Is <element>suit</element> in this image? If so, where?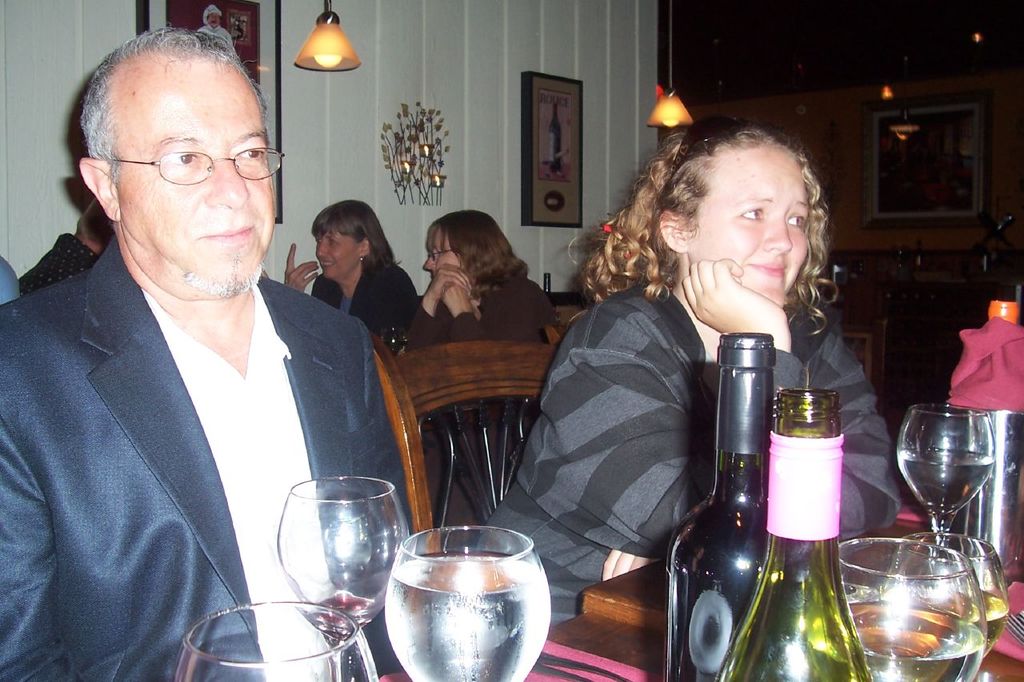
Yes, at Rect(32, 206, 391, 650).
